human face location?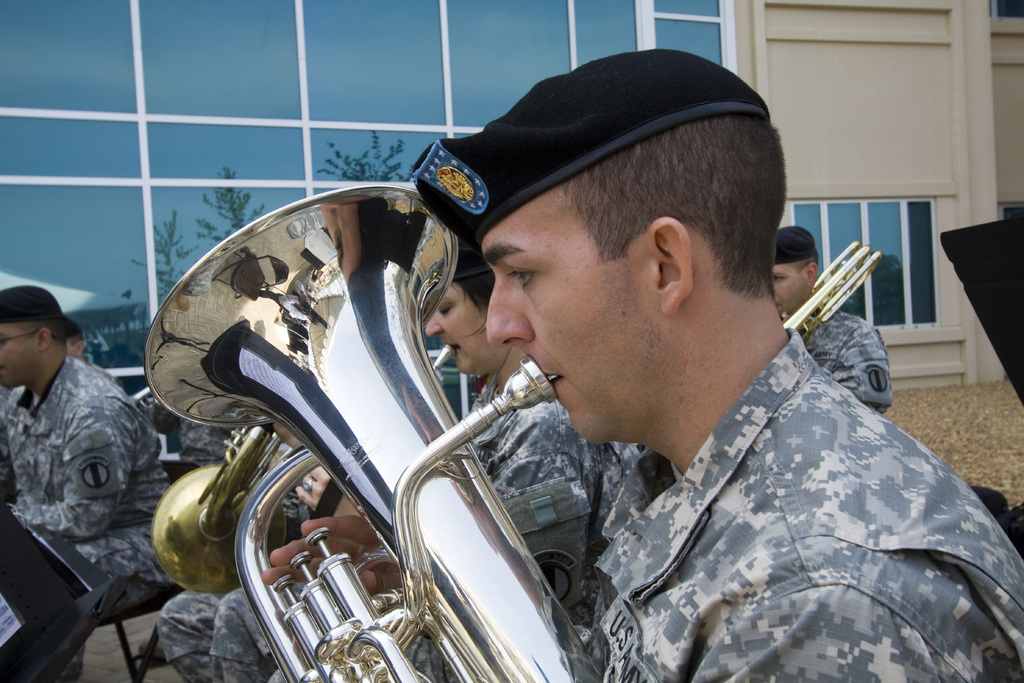
region(476, 209, 666, 449)
